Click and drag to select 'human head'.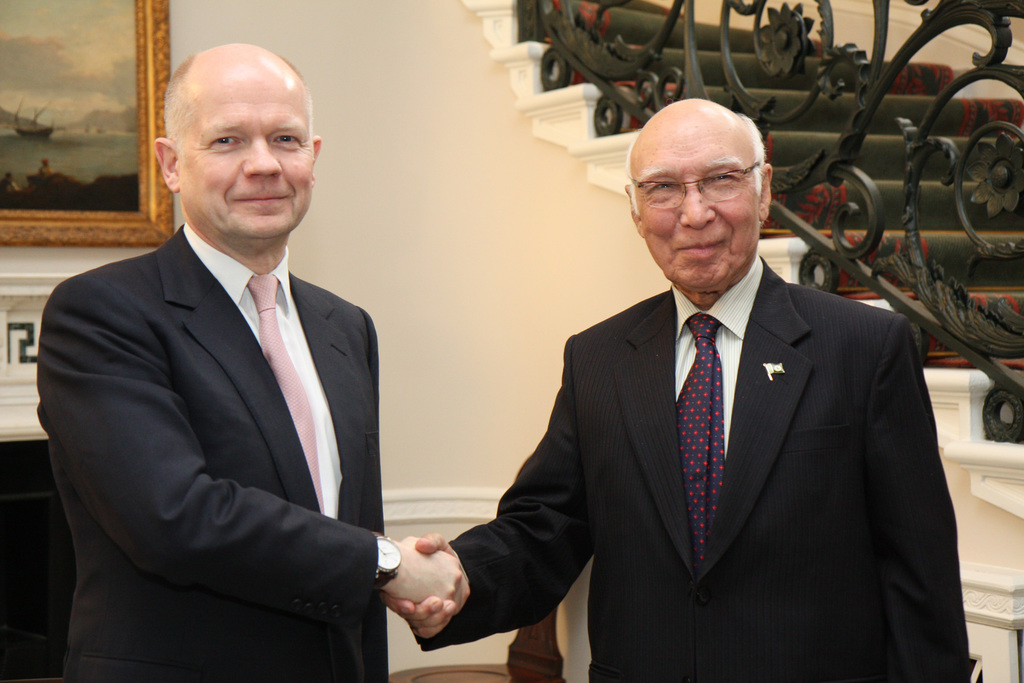
Selection: [152,44,320,245].
